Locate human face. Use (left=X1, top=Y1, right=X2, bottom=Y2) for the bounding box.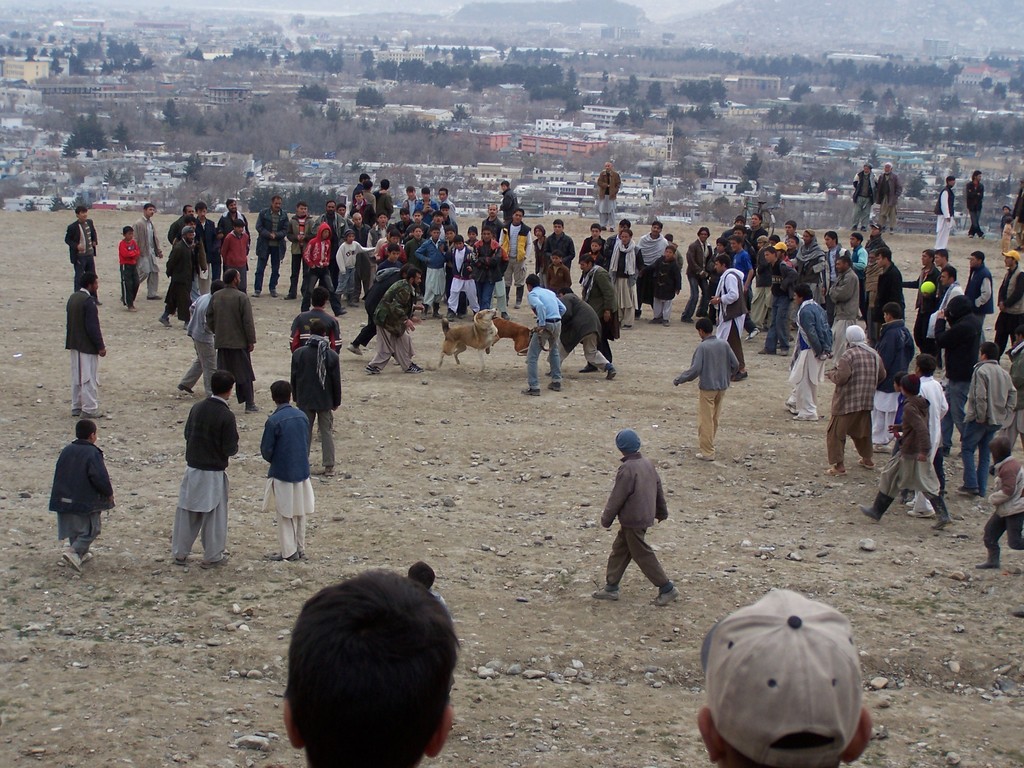
(left=750, top=215, right=764, bottom=226).
